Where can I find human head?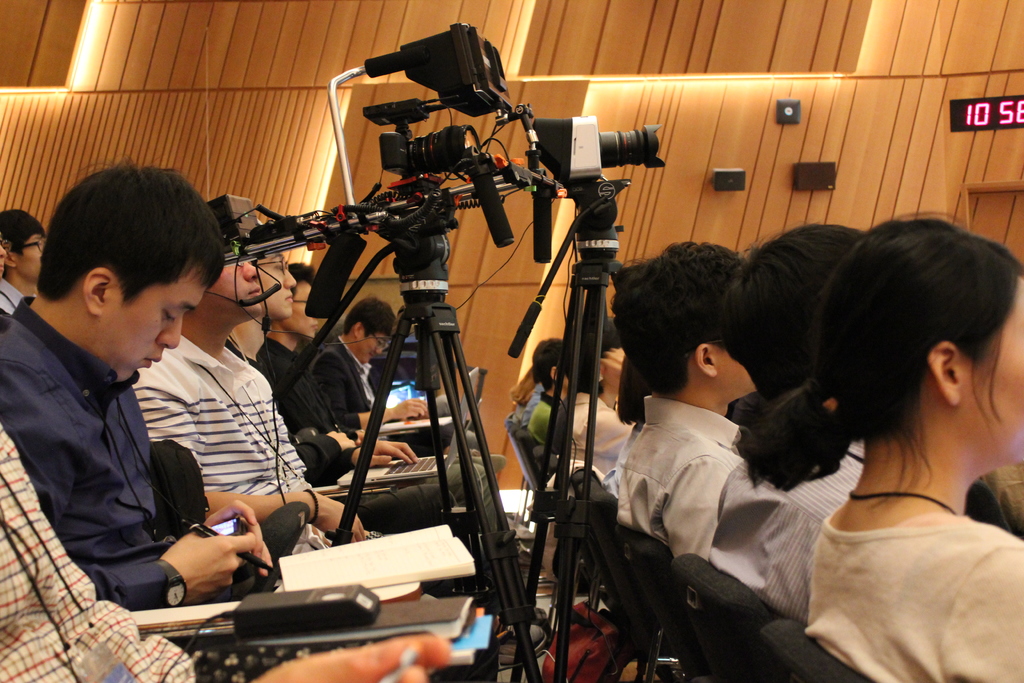
You can find it at {"left": 611, "top": 240, "right": 765, "bottom": 404}.
